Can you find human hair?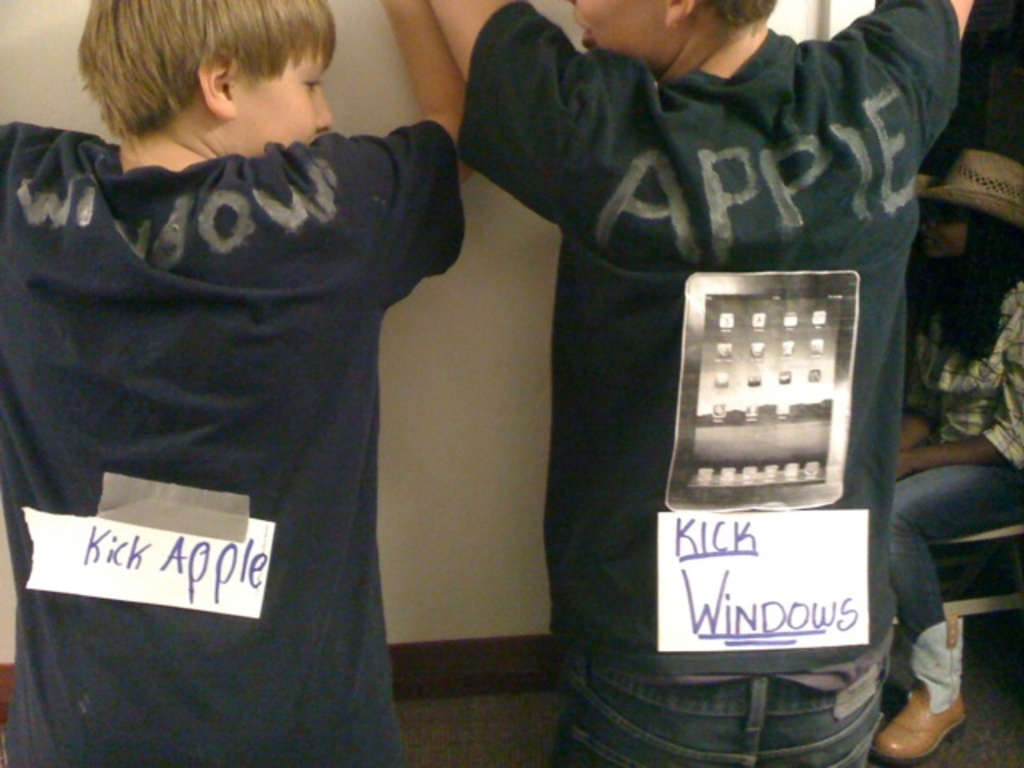
Yes, bounding box: 85, 0, 325, 149.
